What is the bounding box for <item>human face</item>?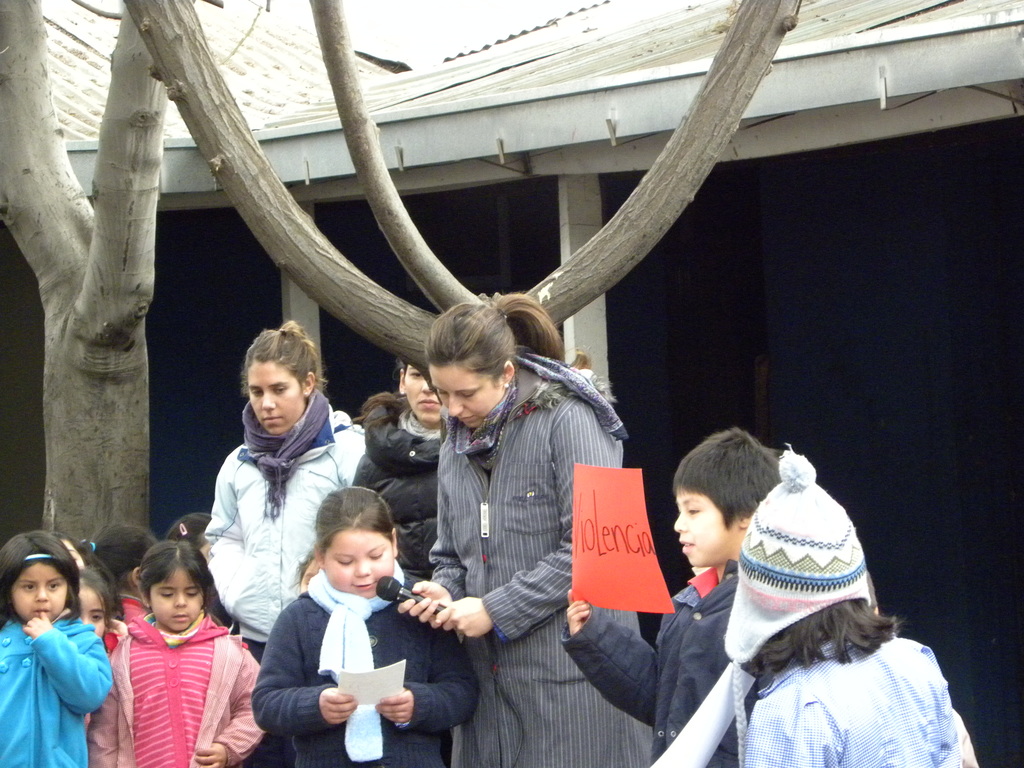
pyautogui.locateOnScreen(429, 363, 501, 431).
